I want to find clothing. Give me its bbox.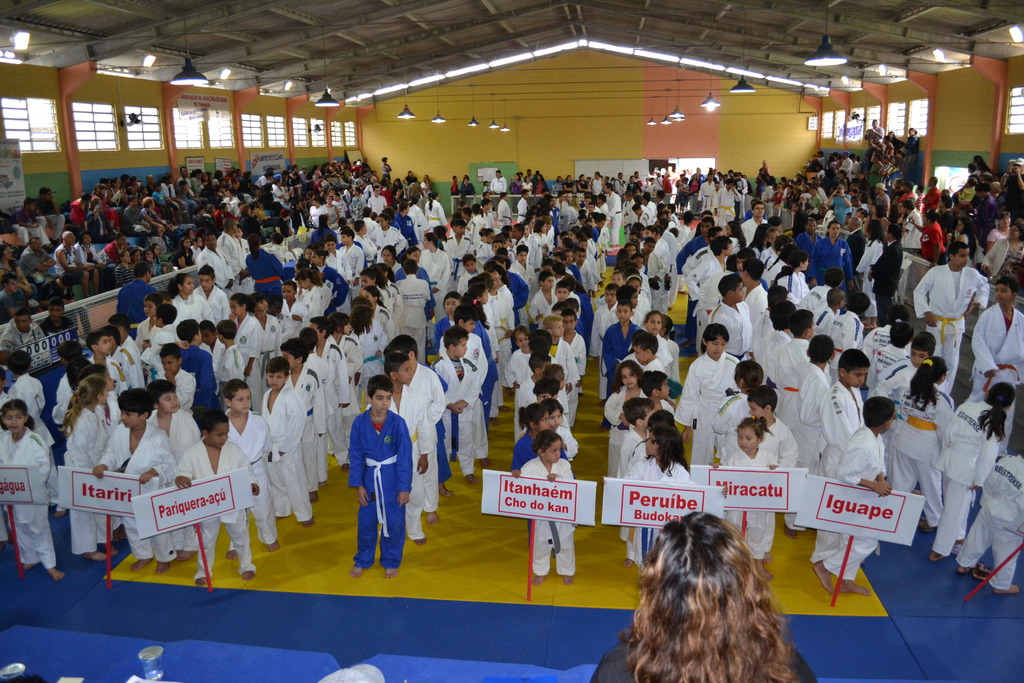
box=[710, 393, 753, 462].
